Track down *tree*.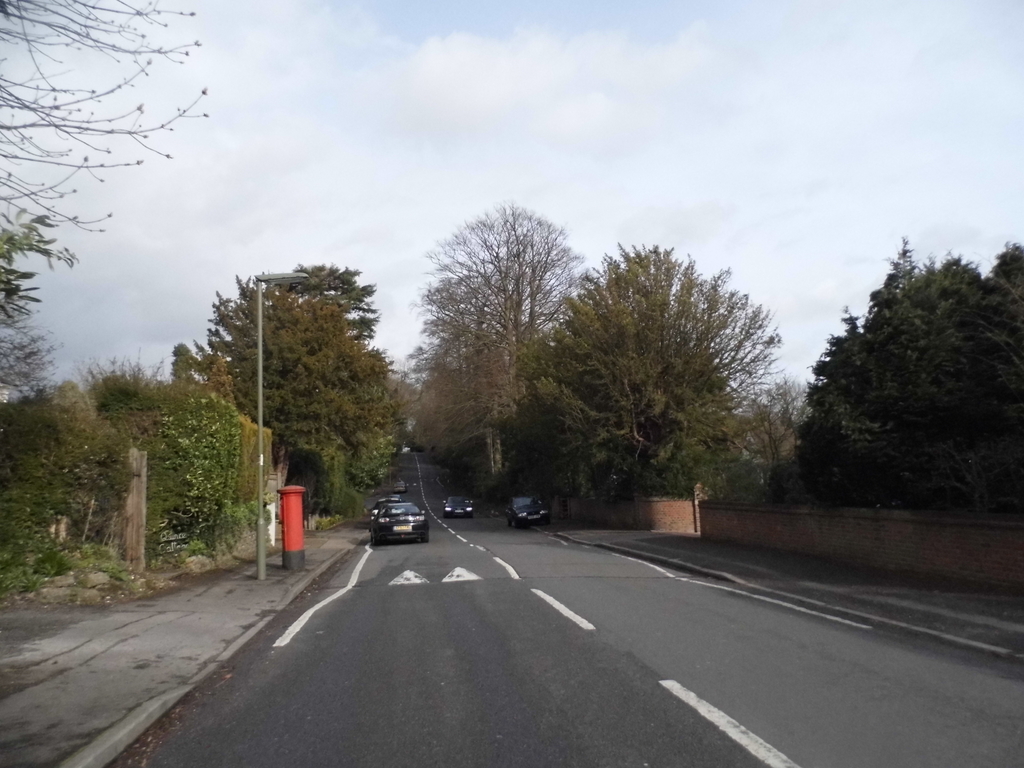
Tracked to <region>412, 202, 582, 502</region>.
